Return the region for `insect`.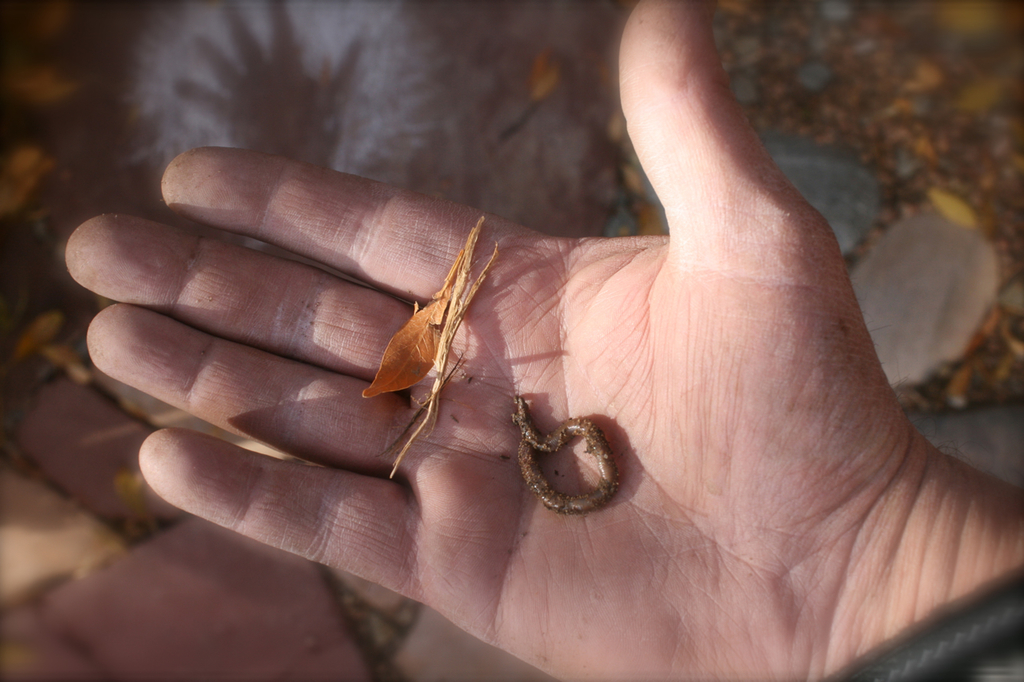
<region>510, 397, 620, 515</region>.
